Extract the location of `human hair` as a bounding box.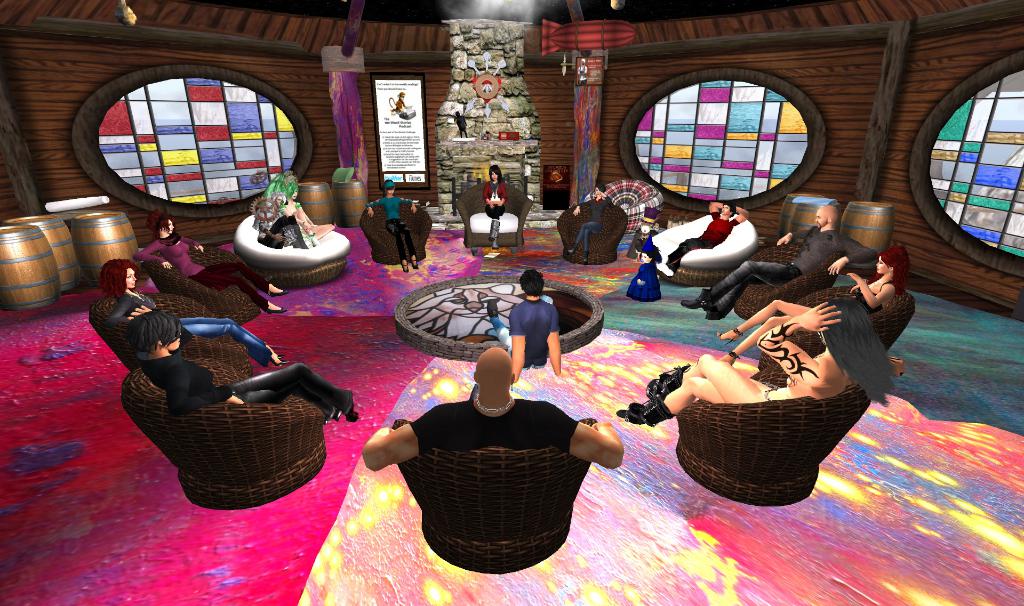
select_region(516, 267, 541, 295).
